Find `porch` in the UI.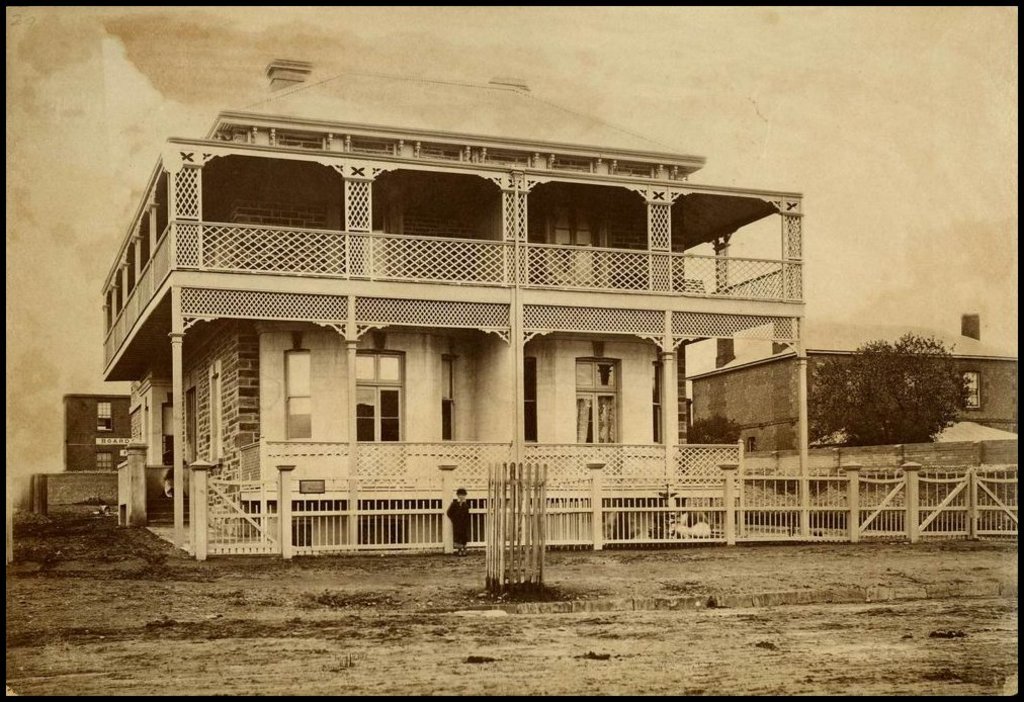
UI element at x1=239 y1=485 x2=735 y2=544.
